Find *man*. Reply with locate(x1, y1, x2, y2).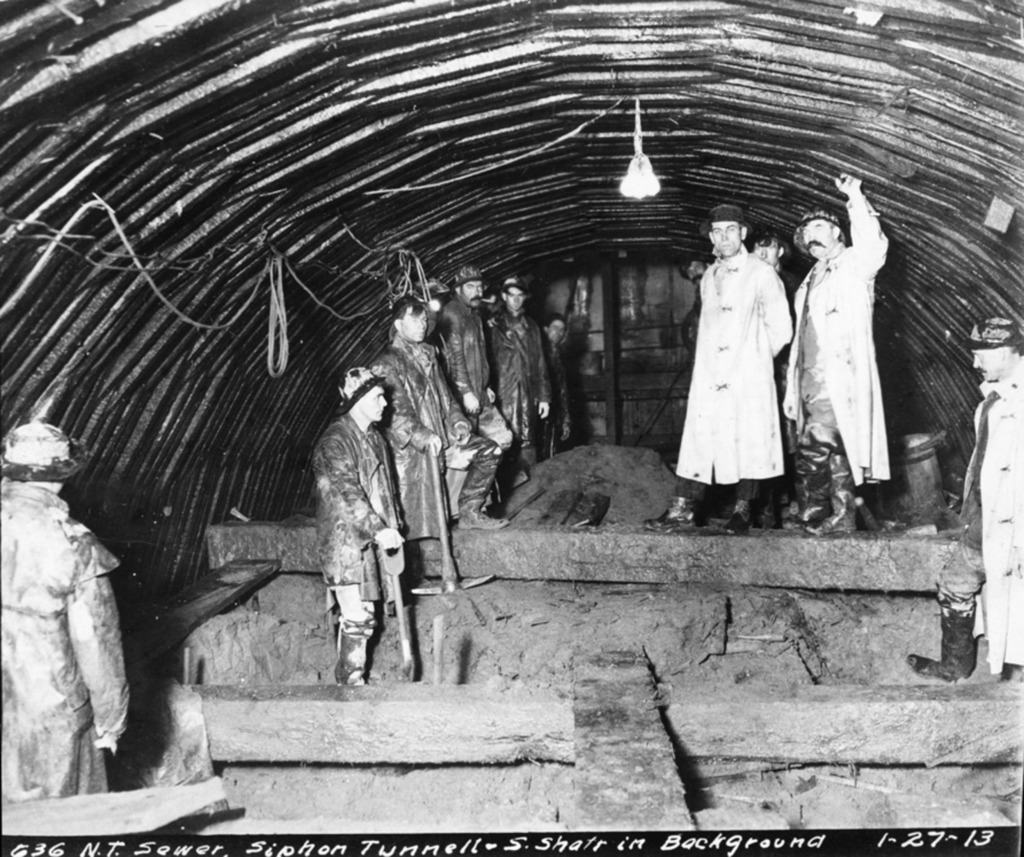
locate(782, 174, 891, 541).
